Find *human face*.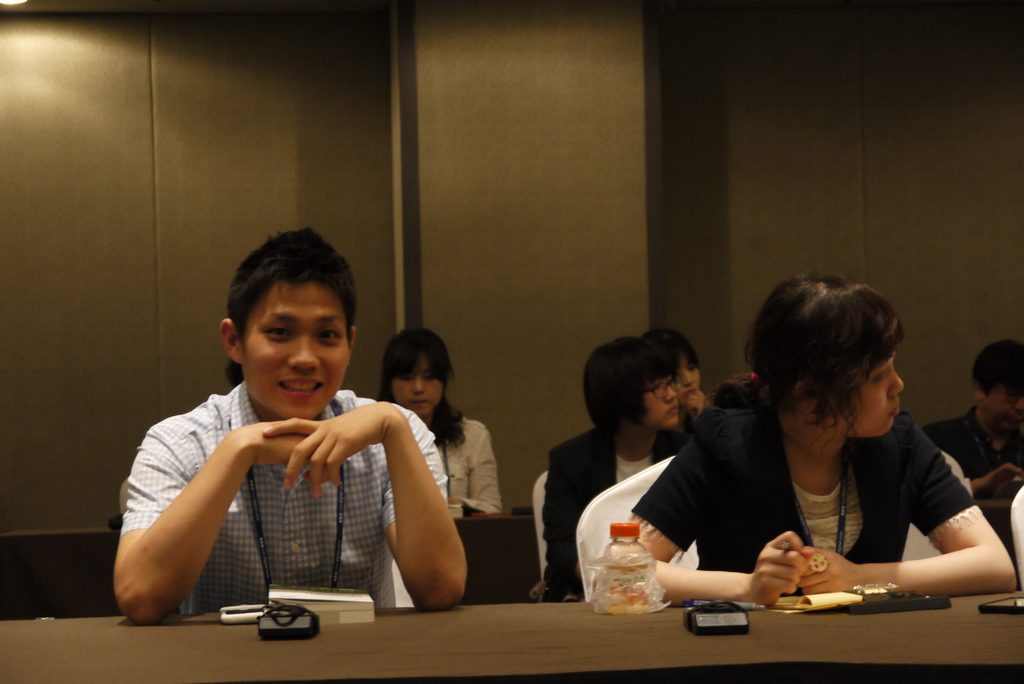
392, 354, 447, 421.
